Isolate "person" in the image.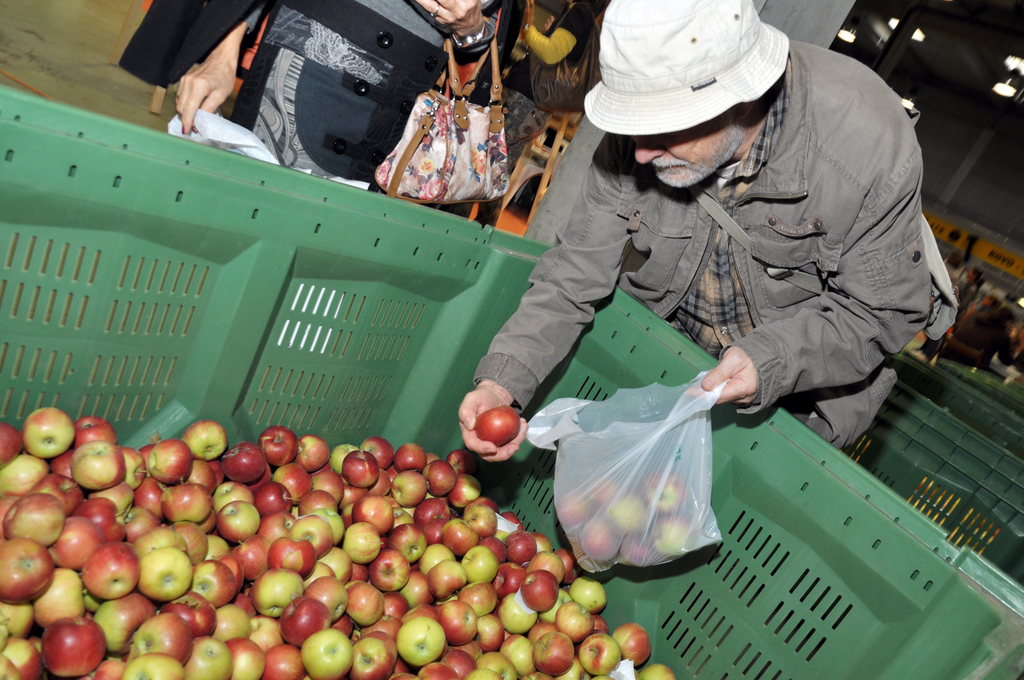
Isolated region: crop(173, 0, 504, 177).
